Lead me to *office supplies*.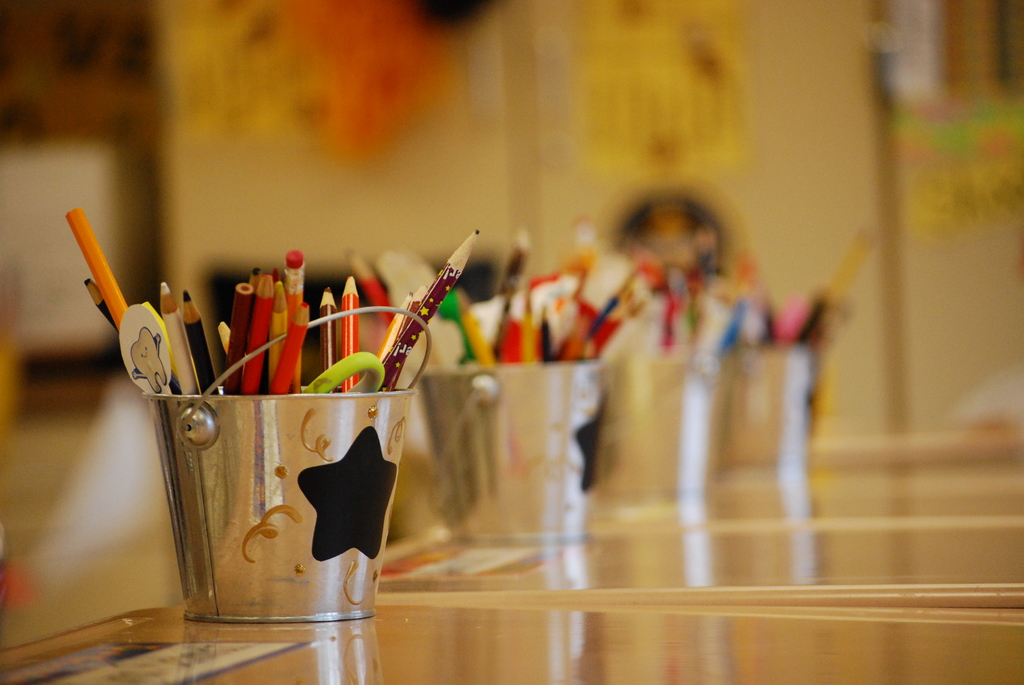
Lead to (x1=180, y1=290, x2=218, y2=384).
